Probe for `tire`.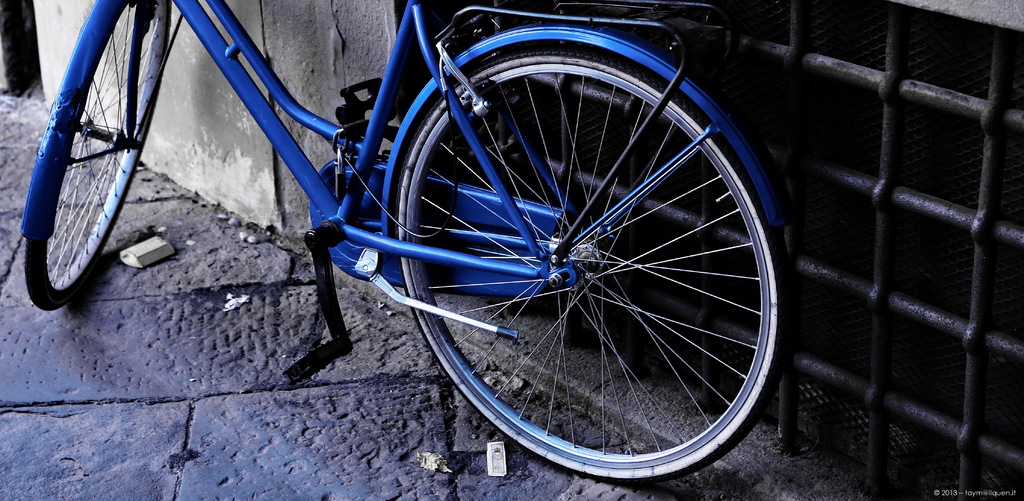
Probe result: (left=24, top=0, right=170, bottom=312).
